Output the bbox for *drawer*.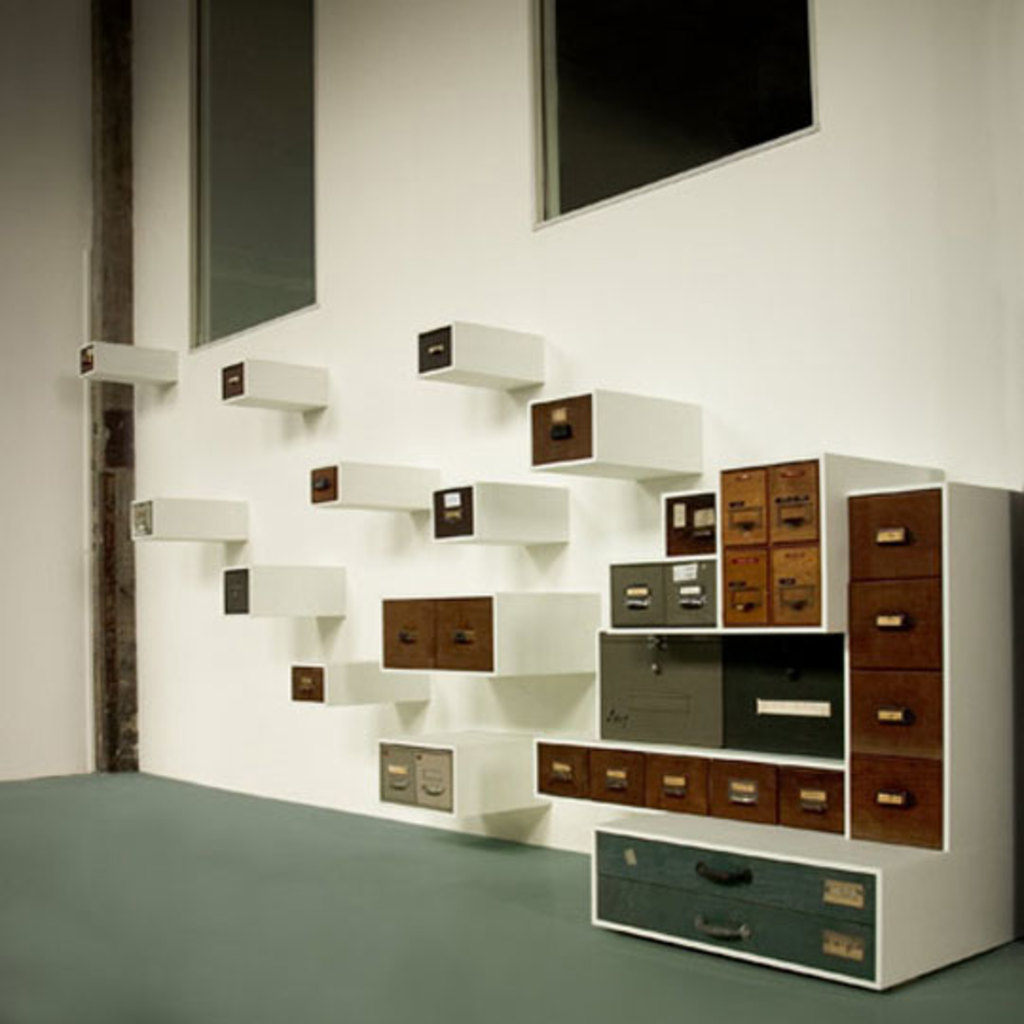
pyautogui.locateOnScreen(305, 461, 338, 508).
